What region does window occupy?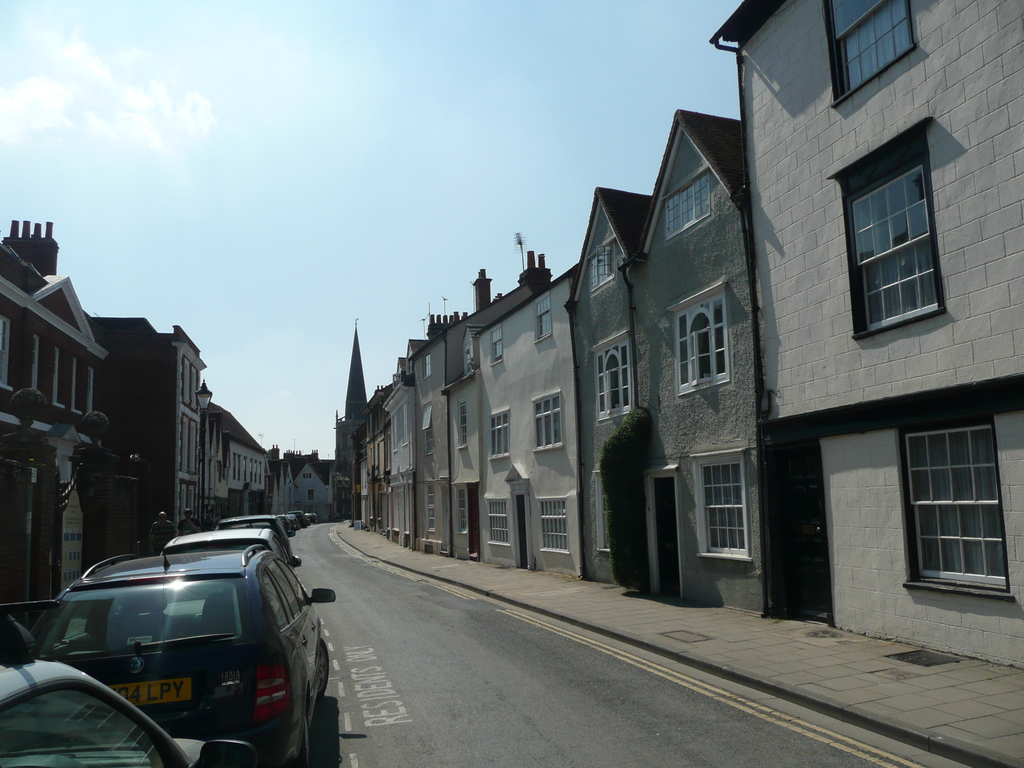
rect(488, 408, 511, 460).
